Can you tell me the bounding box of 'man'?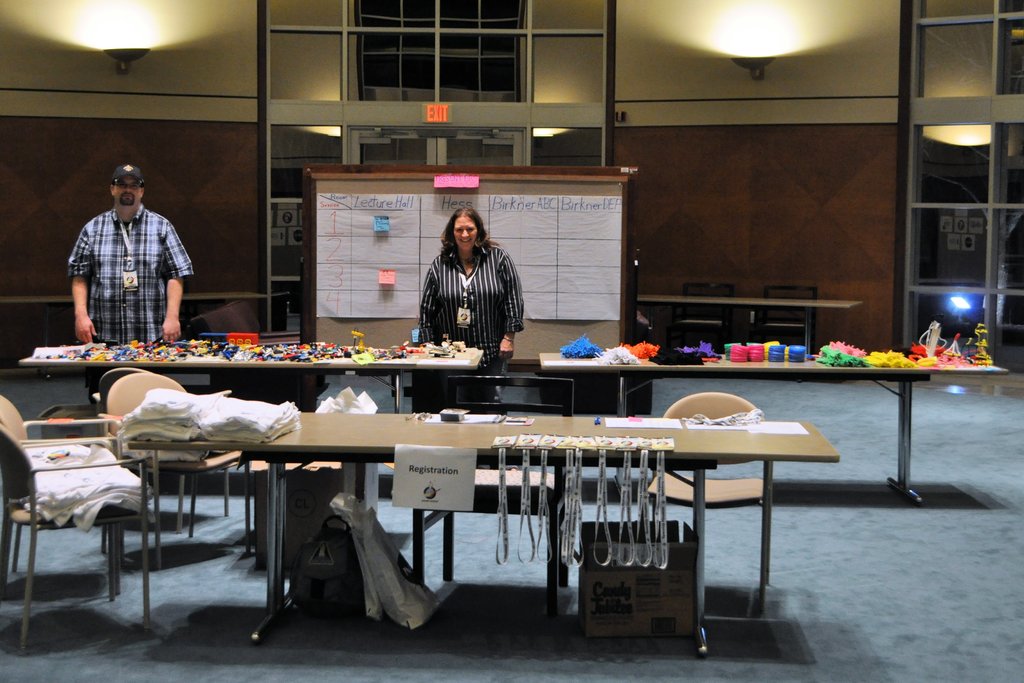
61 160 198 406.
